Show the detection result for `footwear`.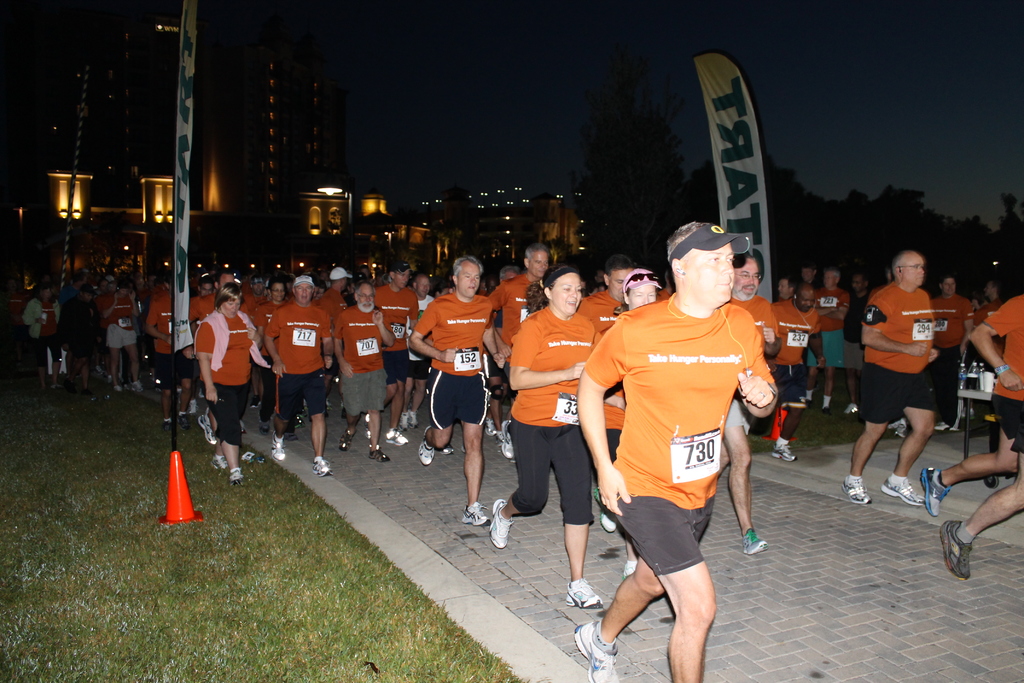
Rect(206, 453, 227, 475).
